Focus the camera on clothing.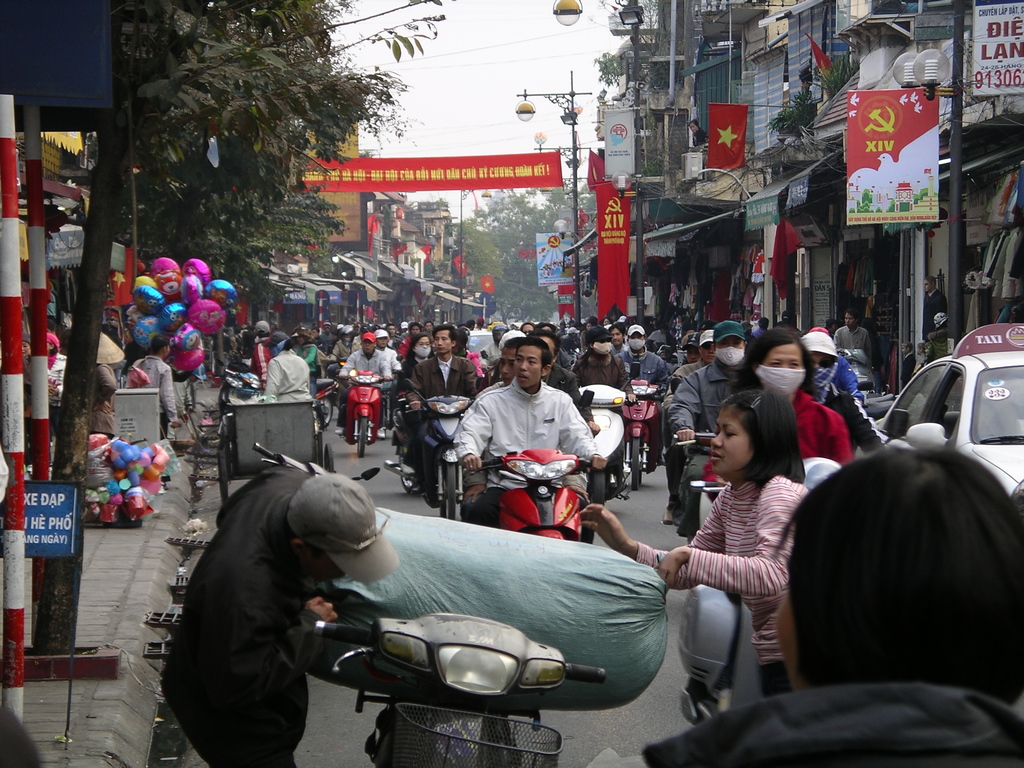
Focus region: bbox=(568, 349, 627, 393).
